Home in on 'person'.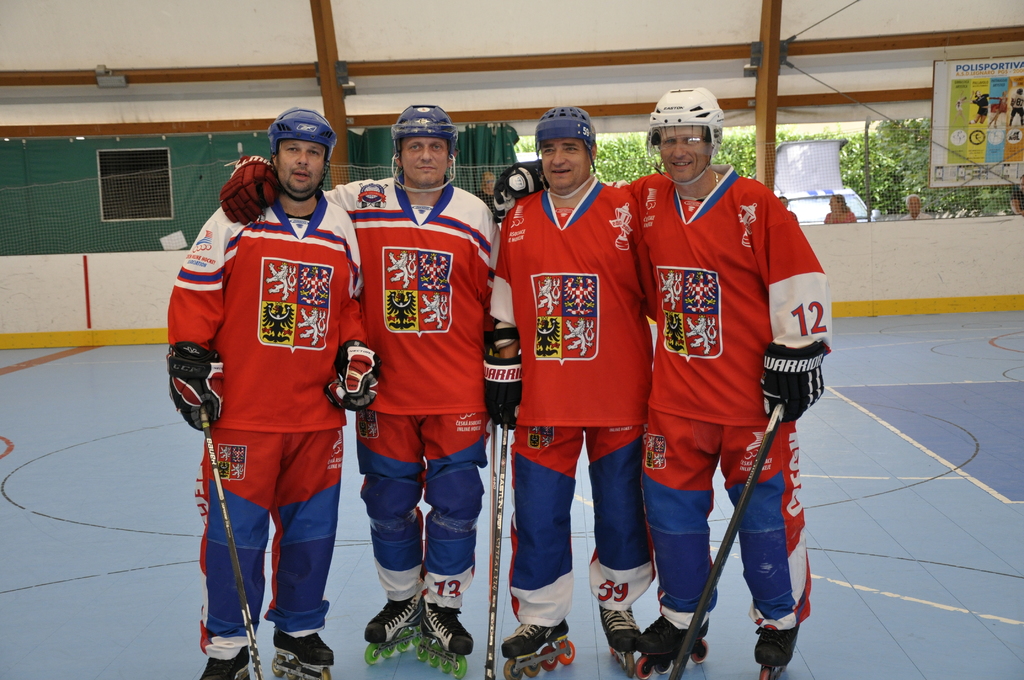
Homed in at locate(1008, 86, 1023, 131).
